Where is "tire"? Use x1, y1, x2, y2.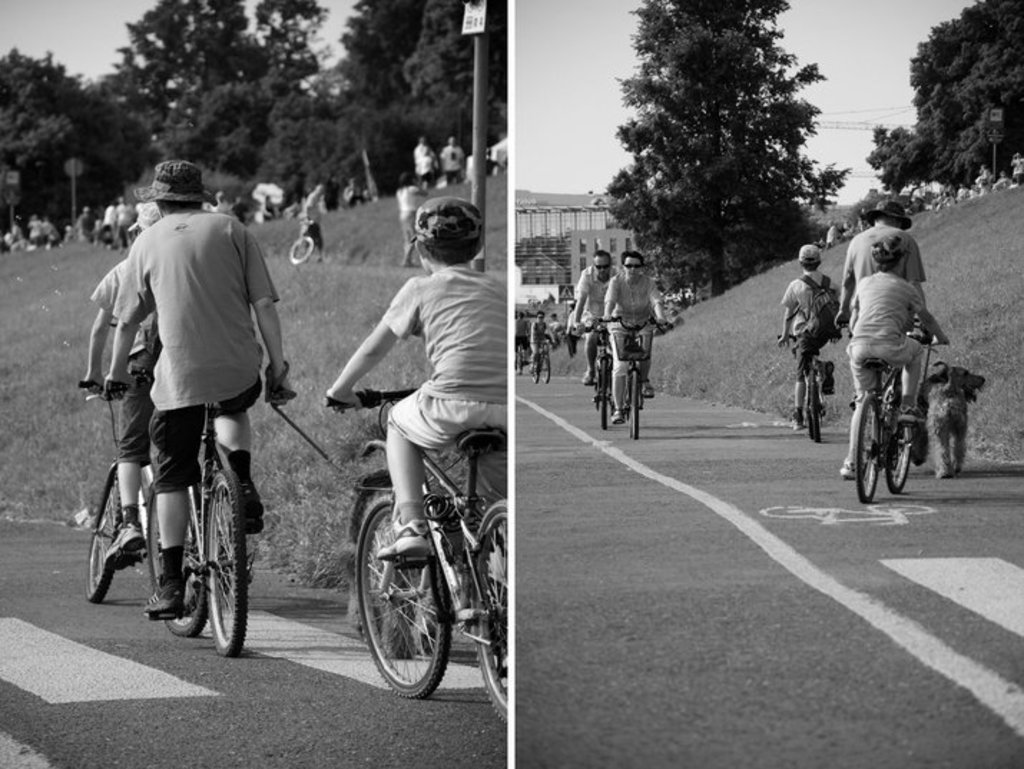
594, 354, 612, 428.
